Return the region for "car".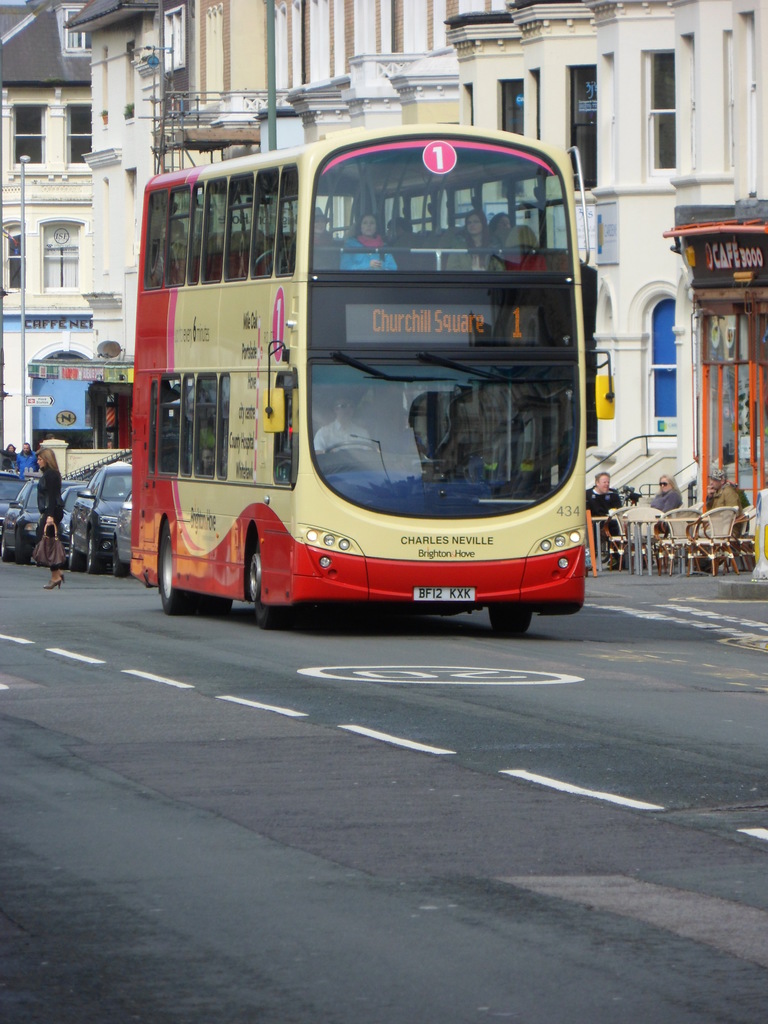
<bbox>0, 477, 47, 556</bbox>.
